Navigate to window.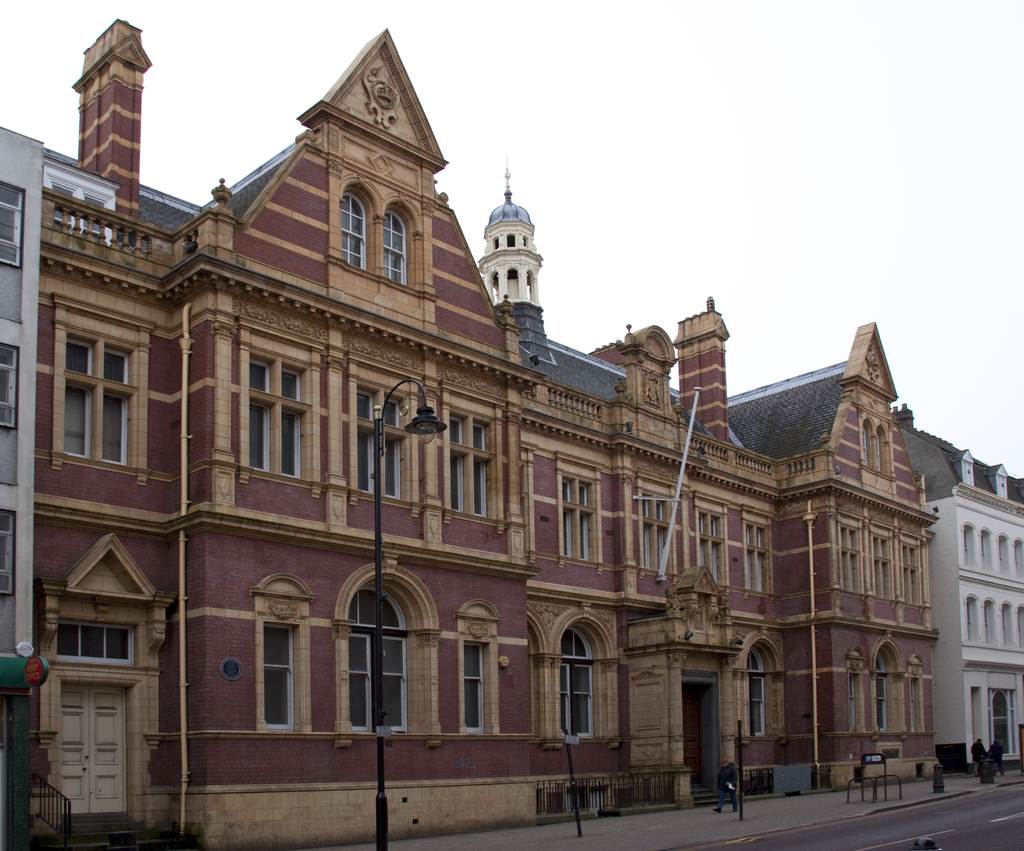
Navigation target: left=748, top=653, right=765, bottom=739.
